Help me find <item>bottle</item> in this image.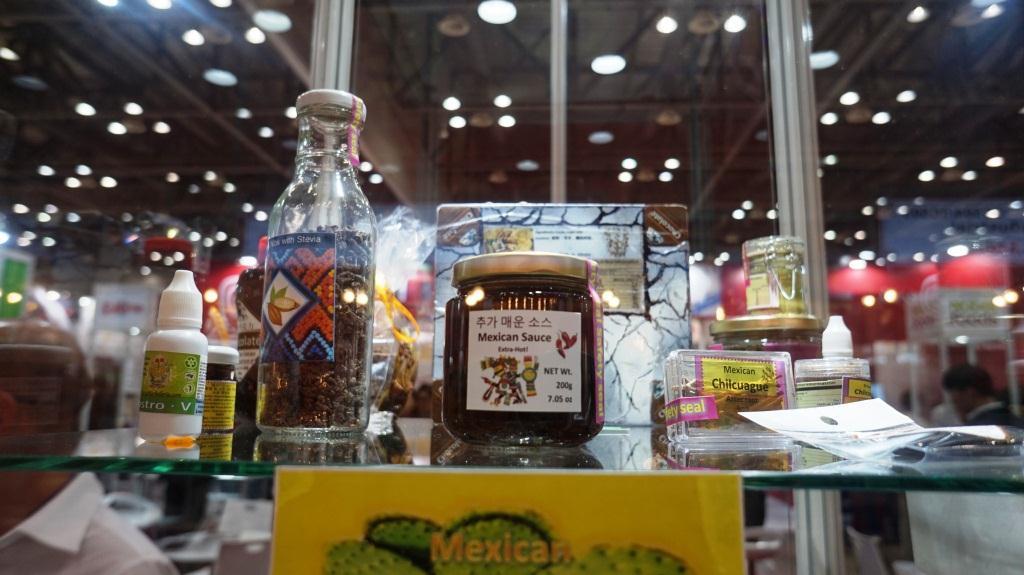
Found it: (254, 86, 379, 441).
